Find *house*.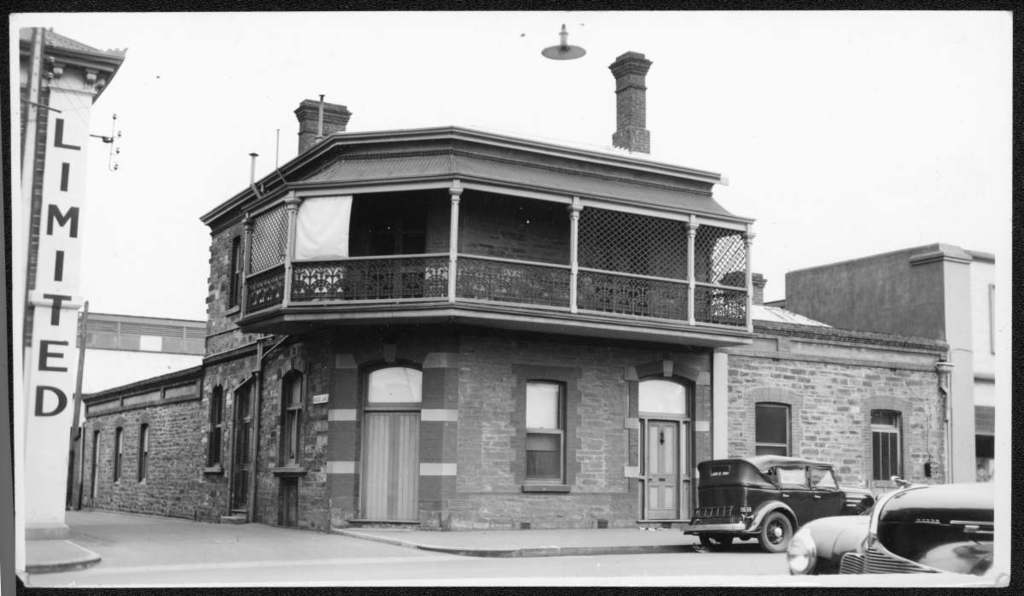
left=73, top=44, right=751, bottom=541.
